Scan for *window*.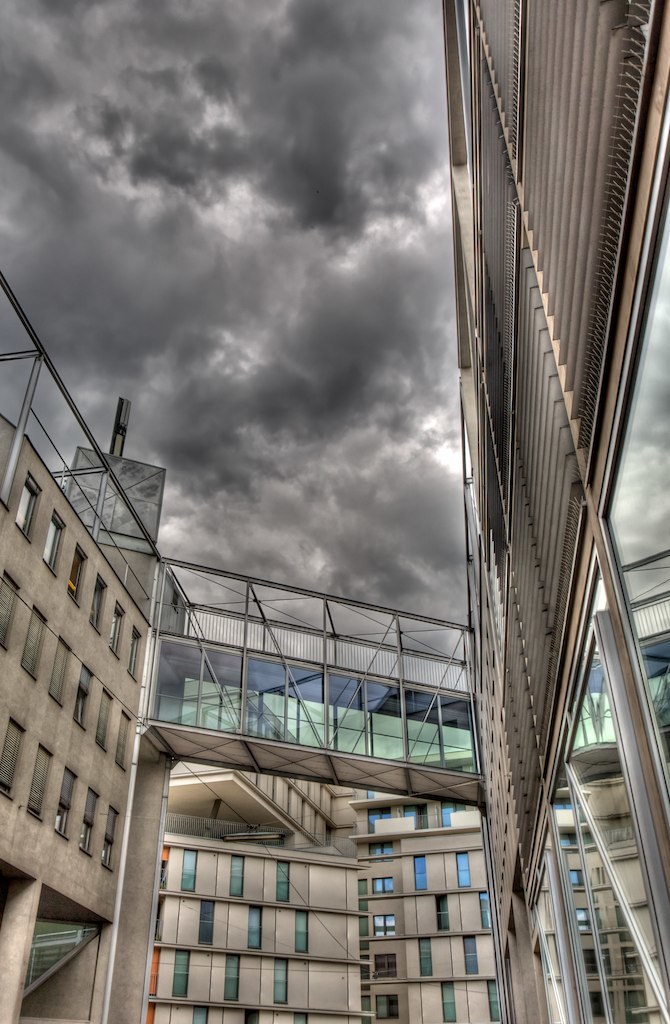
Scan result: 558/835/580/858.
